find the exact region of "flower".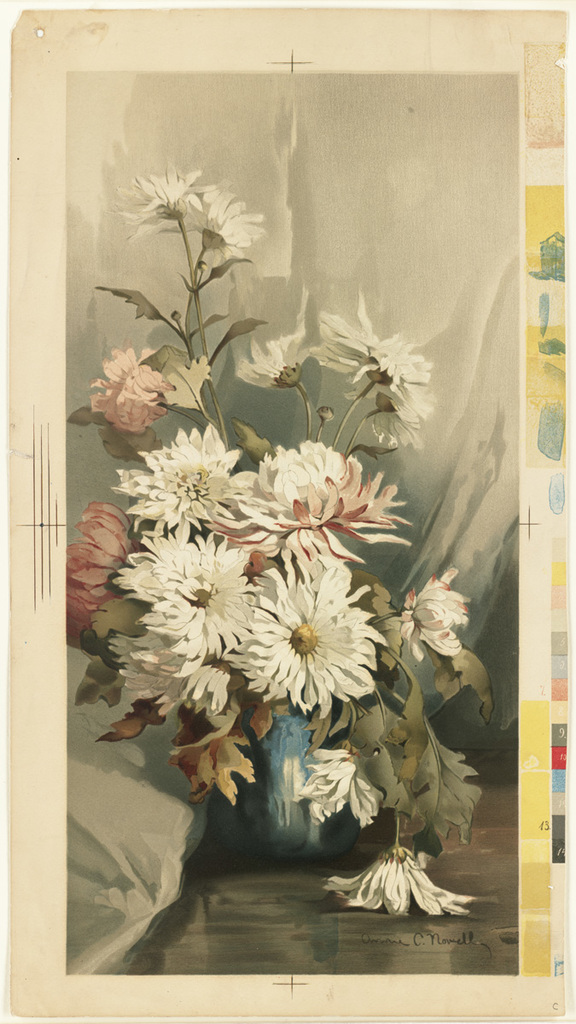
Exact region: 116 160 204 241.
